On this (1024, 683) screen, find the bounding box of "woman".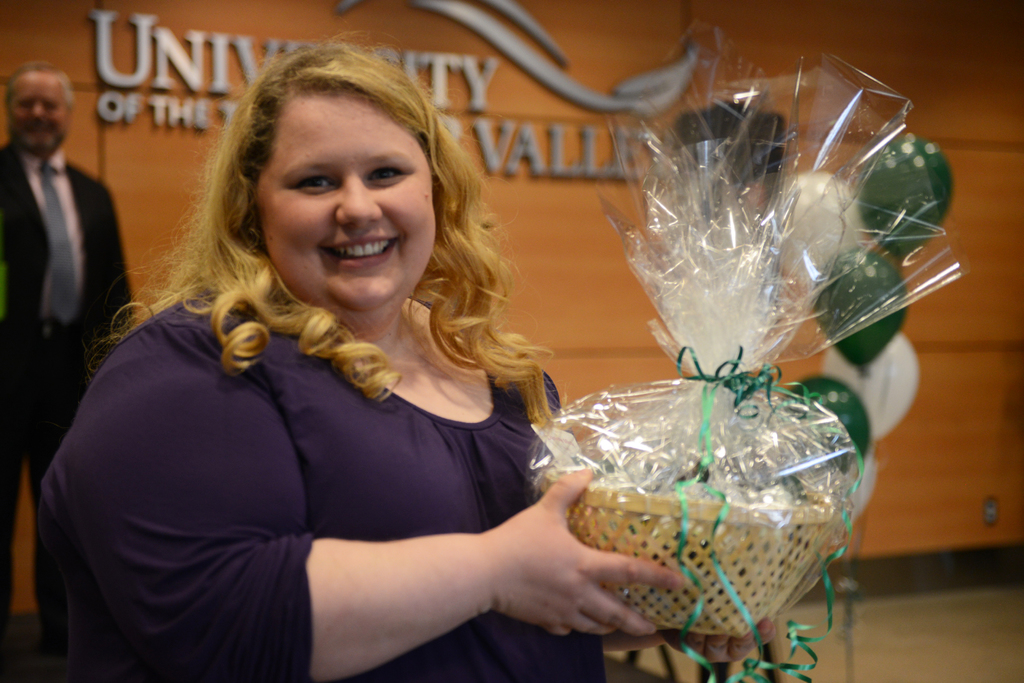
Bounding box: <box>31,29,775,682</box>.
